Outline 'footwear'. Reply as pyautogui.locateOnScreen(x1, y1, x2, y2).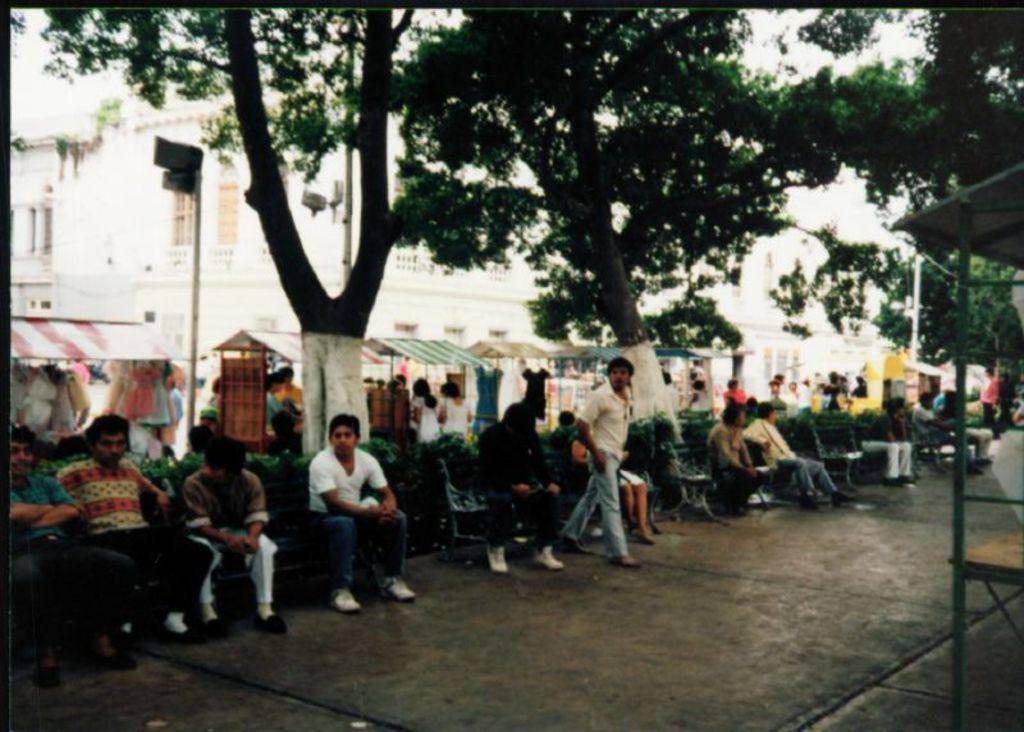
pyautogui.locateOnScreen(980, 452, 998, 468).
